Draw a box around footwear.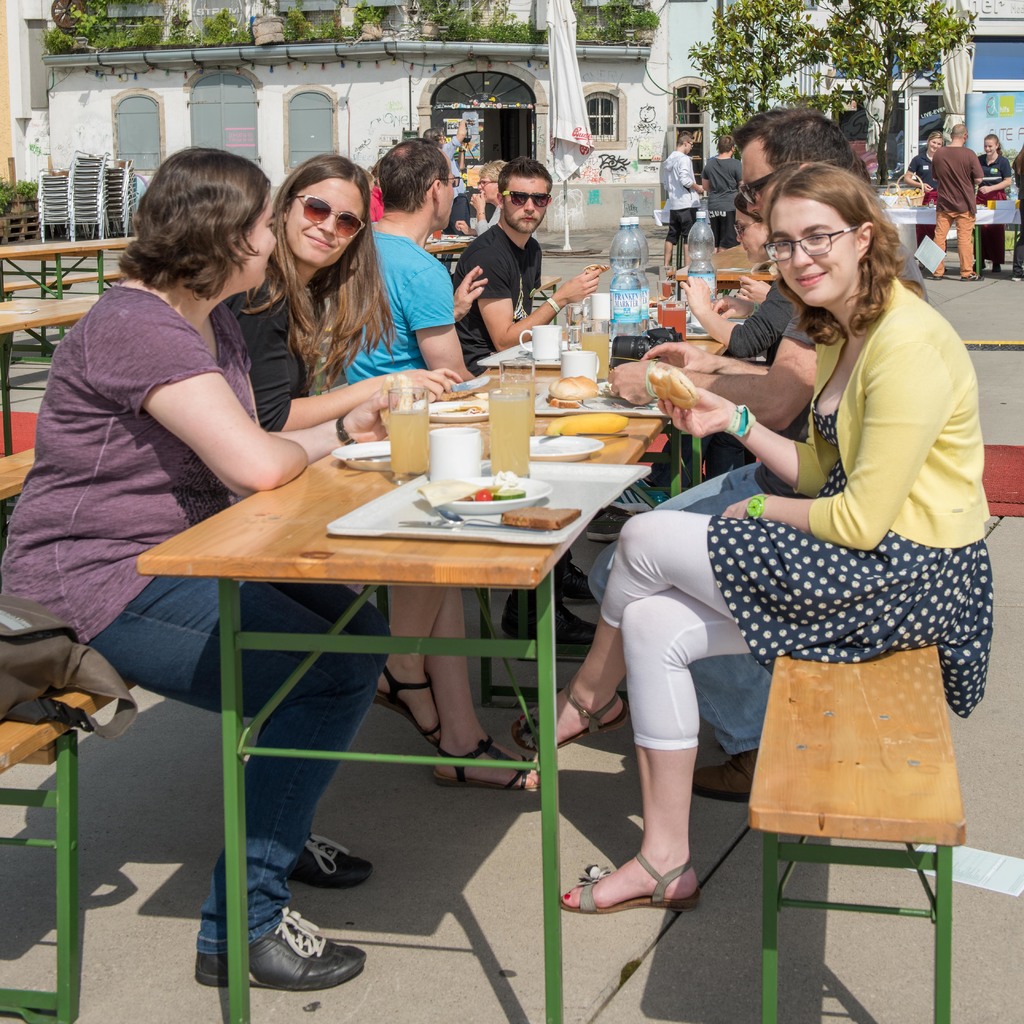
515 676 623 758.
